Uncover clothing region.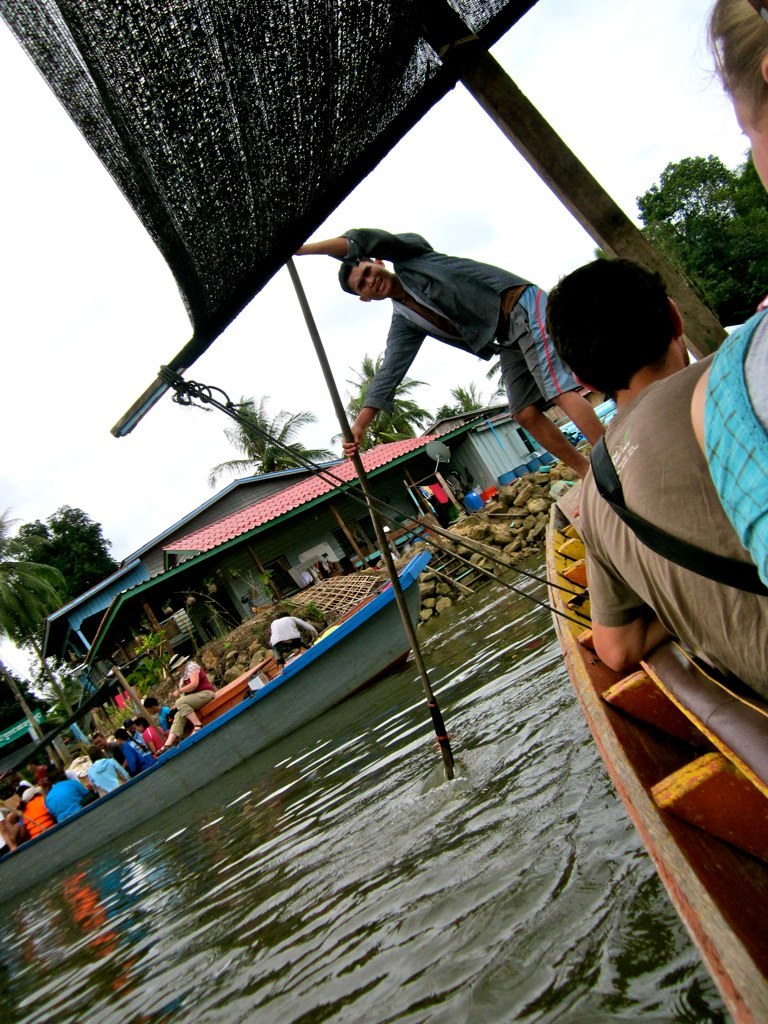
Uncovered: [143, 729, 159, 754].
